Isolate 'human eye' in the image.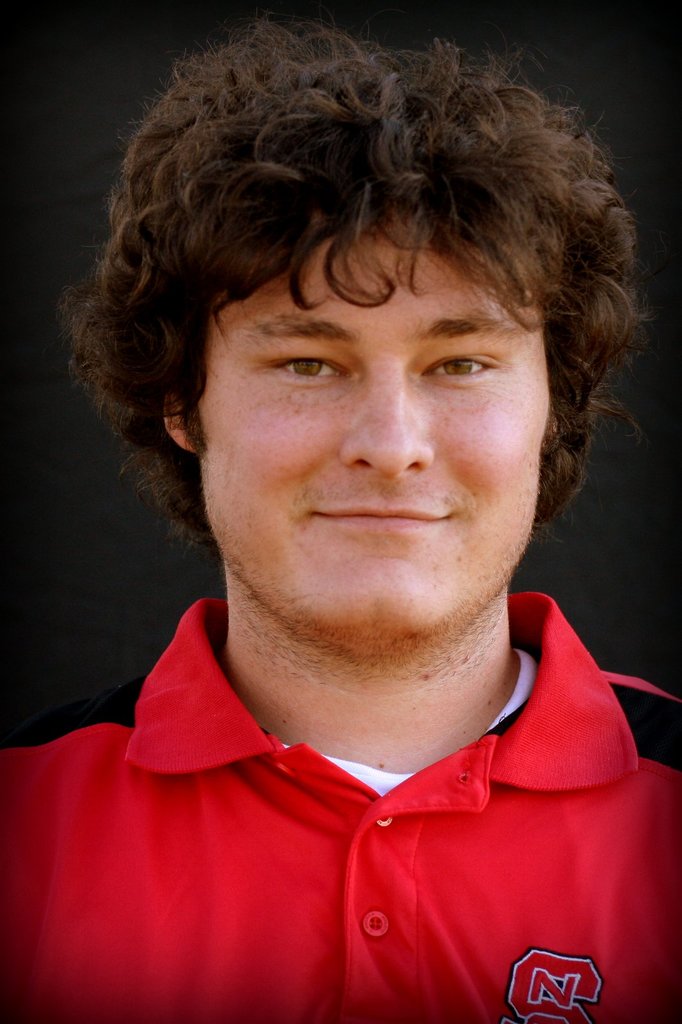
Isolated region: [x1=253, y1=344, x2=365, y2=390].
